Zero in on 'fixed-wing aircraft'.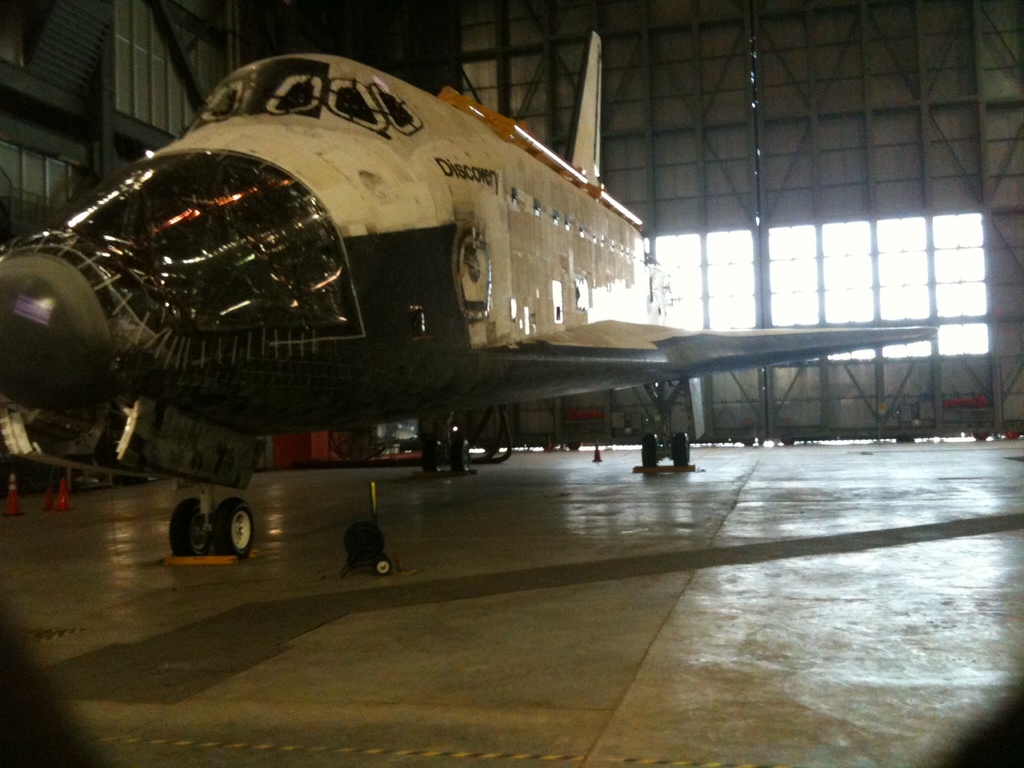
Zeroed in: crop(0, 30, 938, 563).
